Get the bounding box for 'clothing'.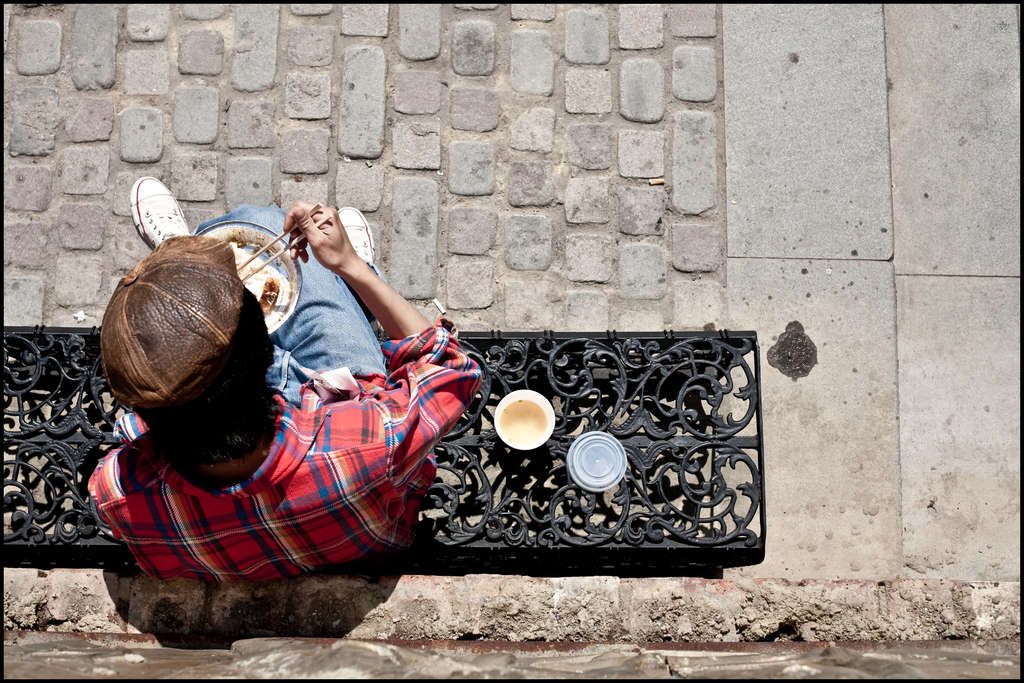
bbox(87, 210, 484, 591).
